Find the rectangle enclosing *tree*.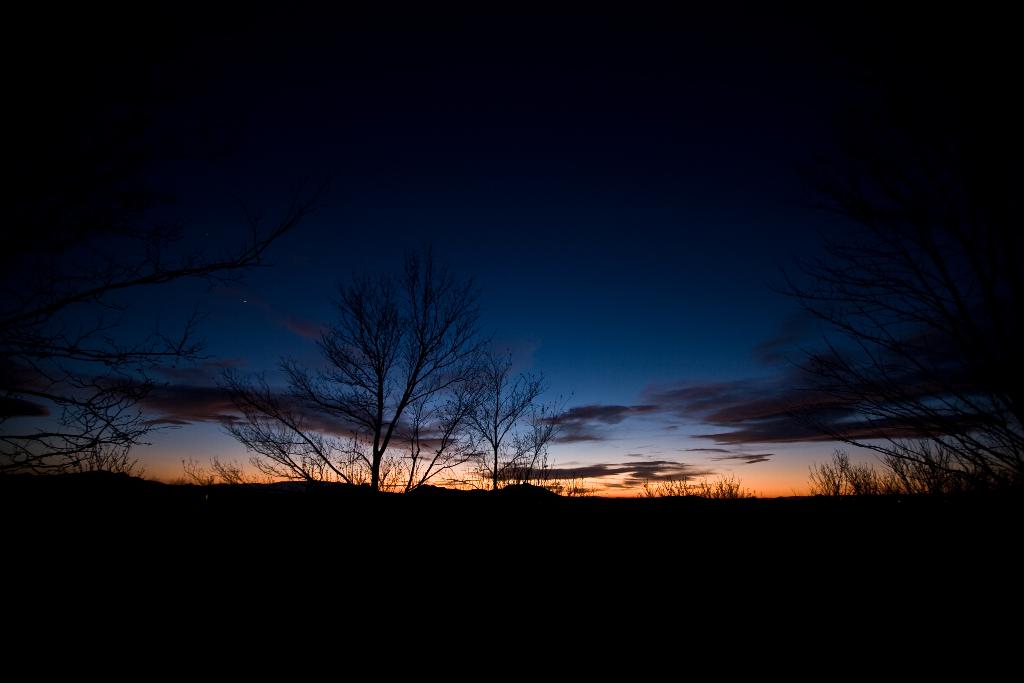
x1=33 y1=440 x2=143 y2=480.
